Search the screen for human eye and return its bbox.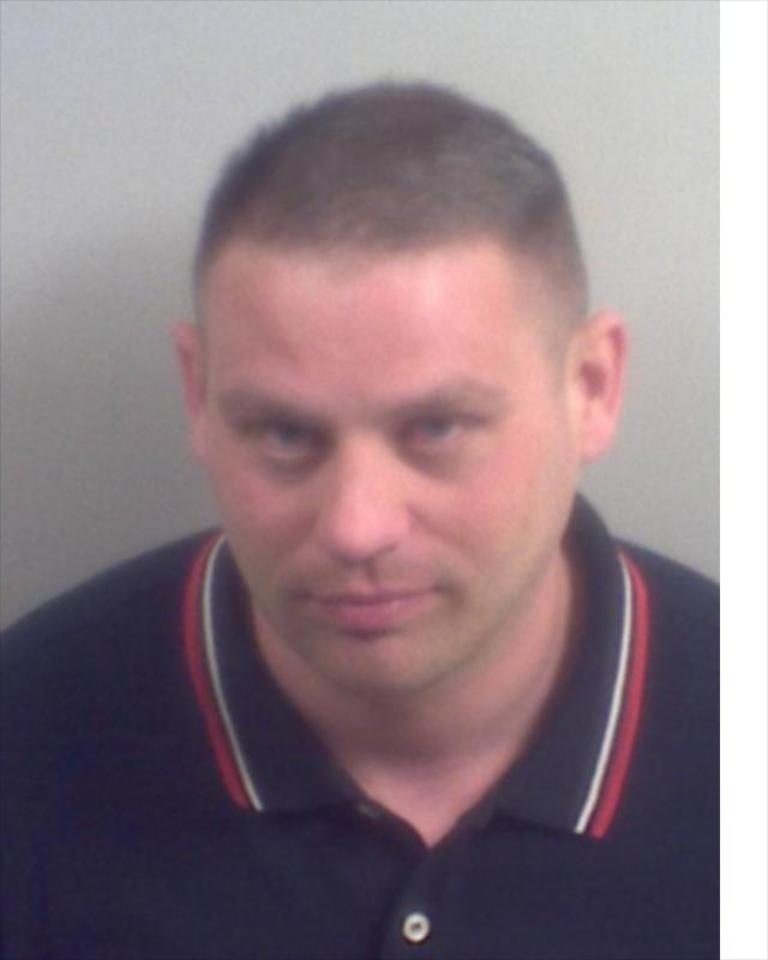
Found: x1=239 y1=401 x2=325 y2=486.
